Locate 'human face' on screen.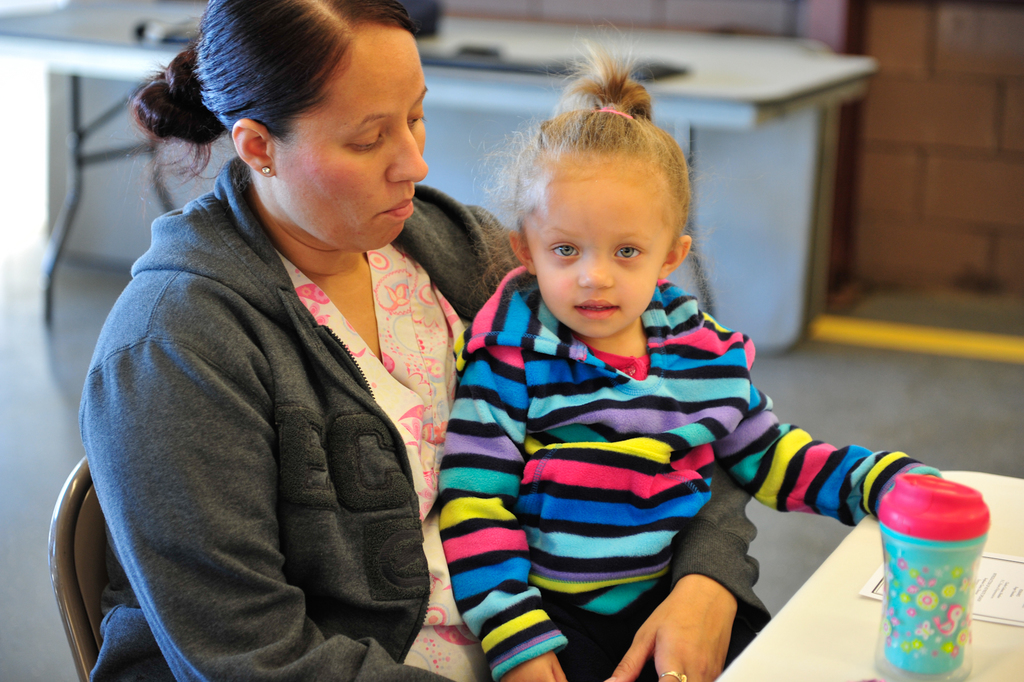
On screen at x1=279, y1=32, x2=427, y2=251.
